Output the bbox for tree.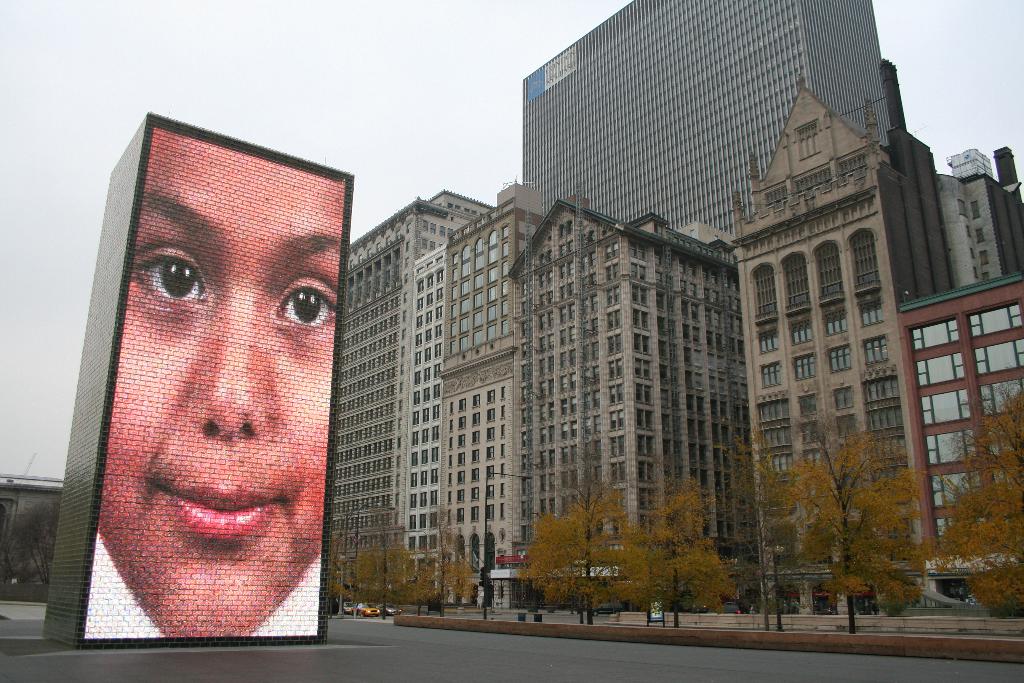
Rect(761, 424, 929, 641).
